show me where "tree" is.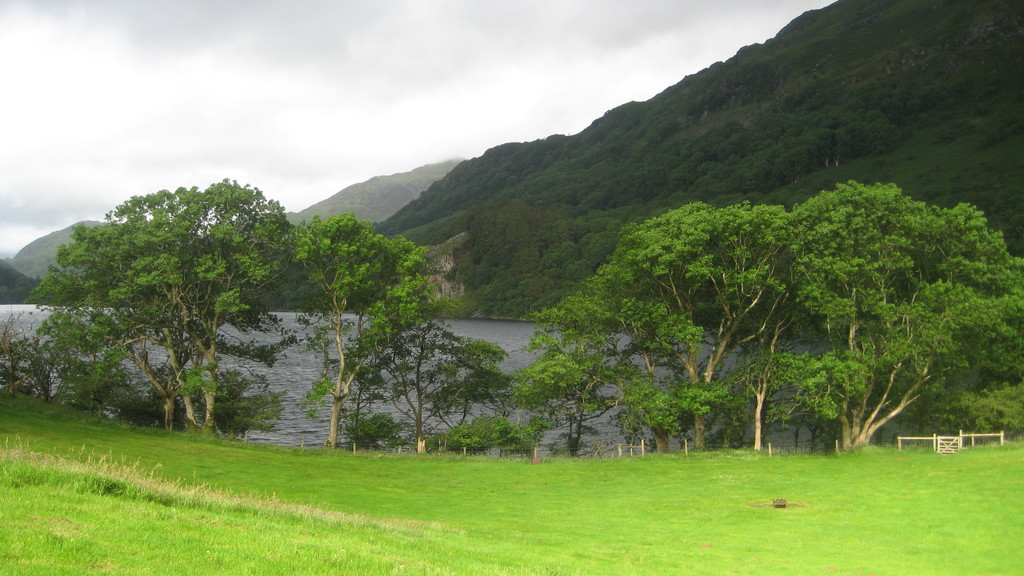
"tree" is at [x1=354, y1=324, x2=499, y2=444].
